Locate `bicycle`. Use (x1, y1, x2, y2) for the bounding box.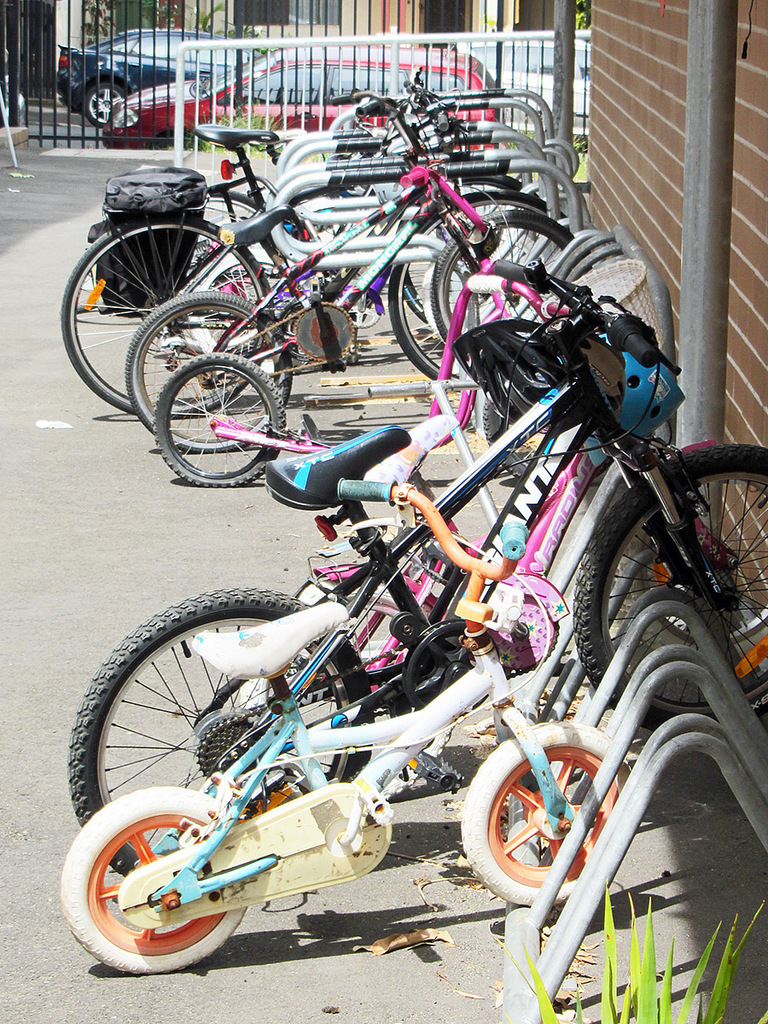
(276, 246, 724, 745).
